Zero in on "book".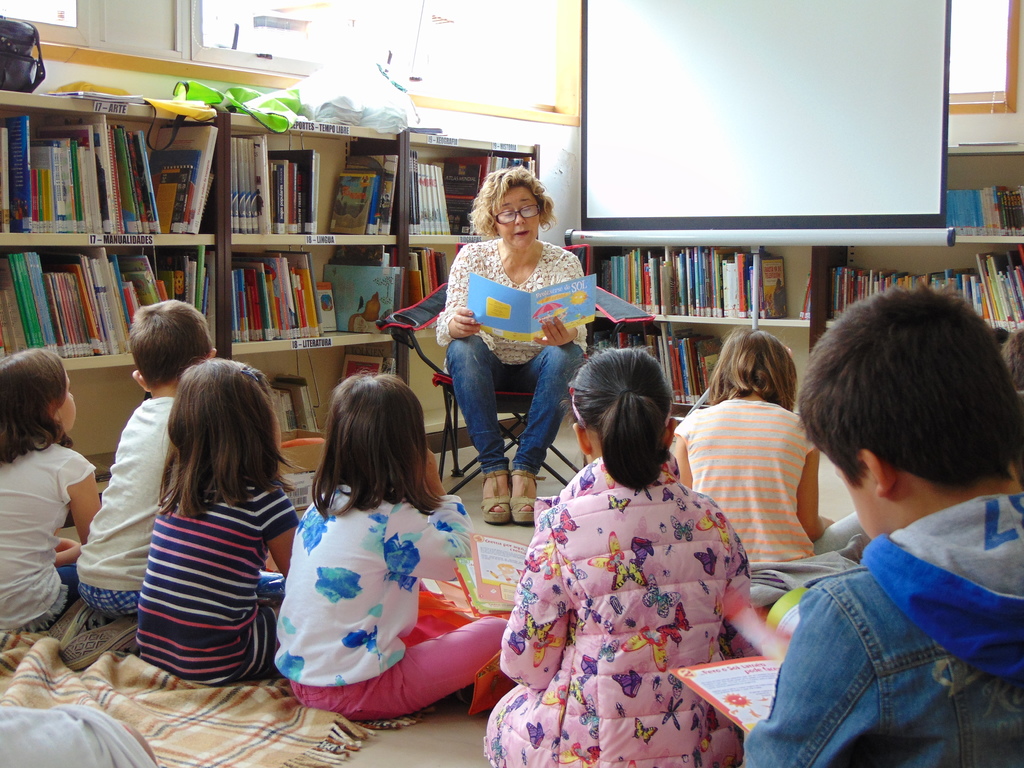
Zeroed in: rect(799, 254, 815, 320).
